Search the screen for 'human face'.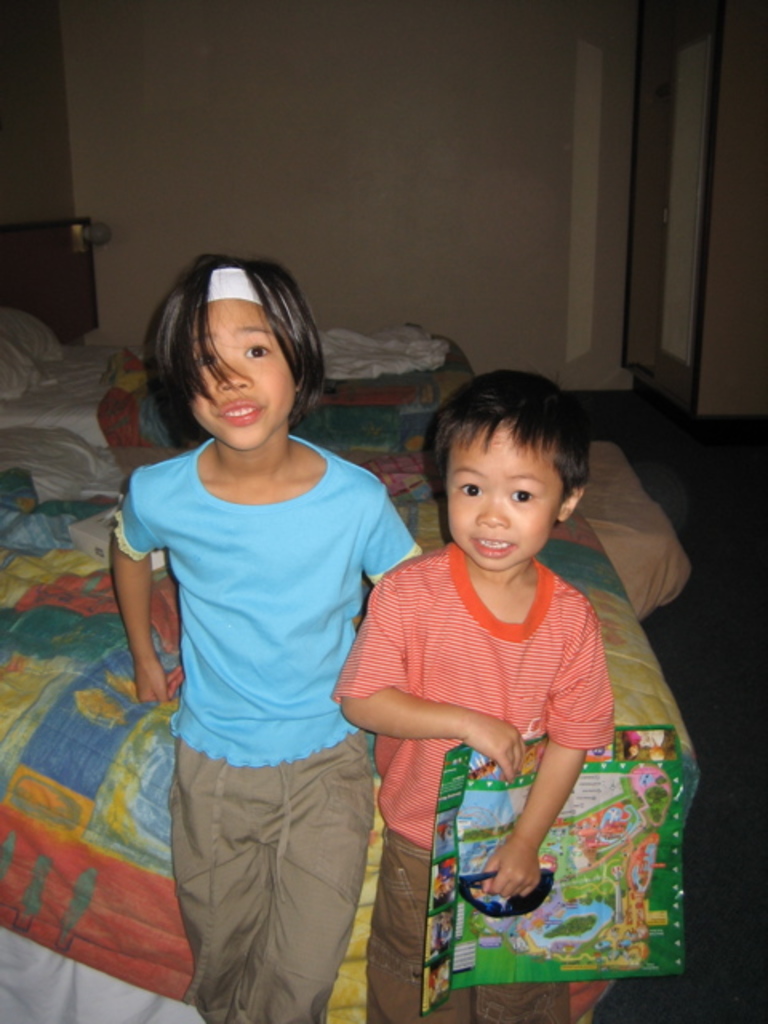
Found at (440, 414, 562, 570).
